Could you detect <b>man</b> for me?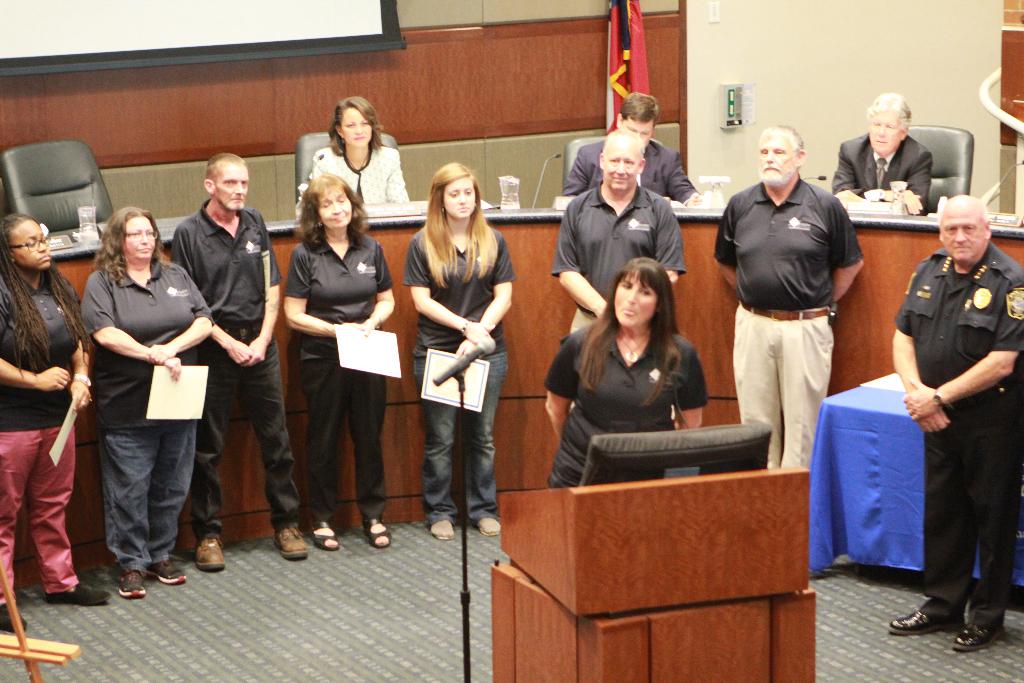
Detection result: <box>554,129,683,334</box>.
